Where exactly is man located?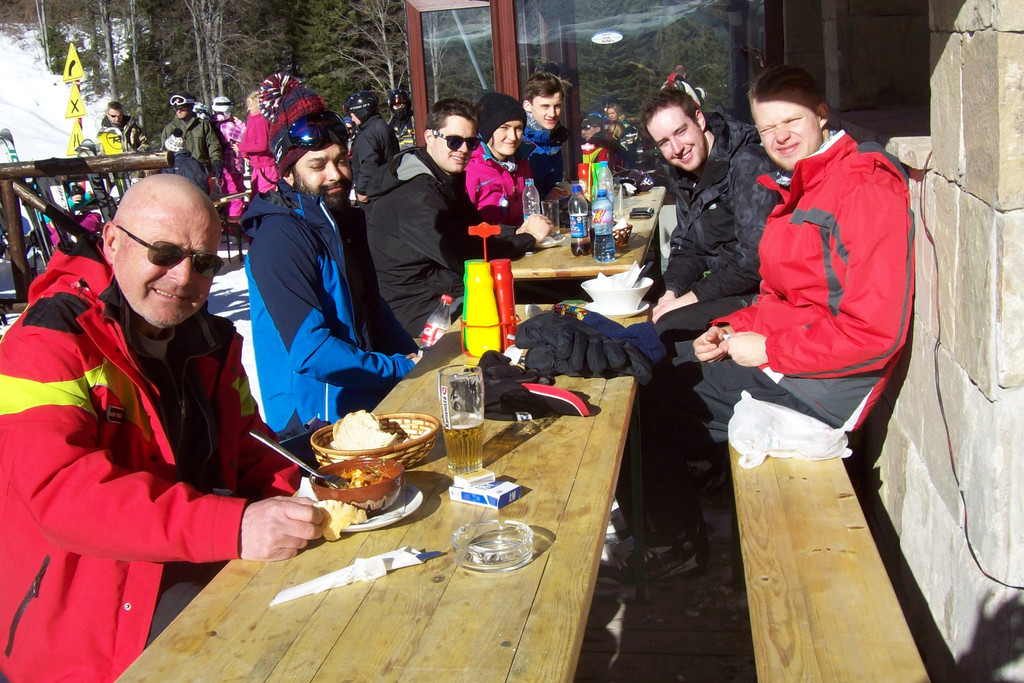
Its bounding box is BBox(345, 86, 400, 194).
